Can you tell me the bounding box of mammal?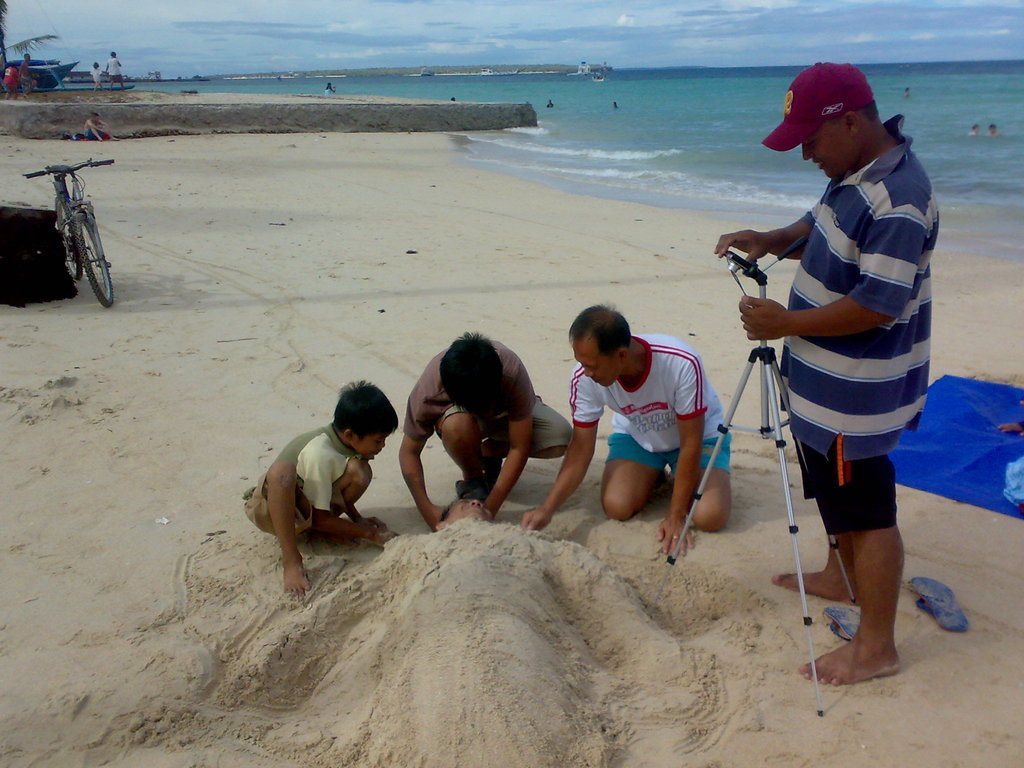
83/111/118/142.
